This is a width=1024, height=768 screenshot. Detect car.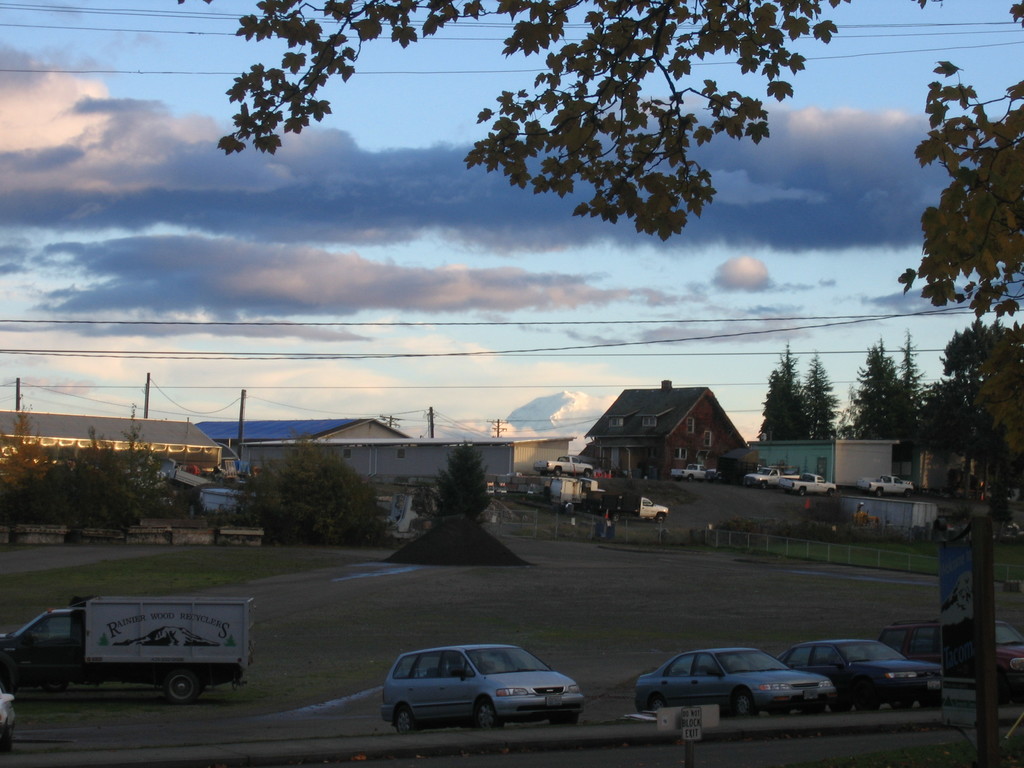
locate(858, 476, 912, 497).
